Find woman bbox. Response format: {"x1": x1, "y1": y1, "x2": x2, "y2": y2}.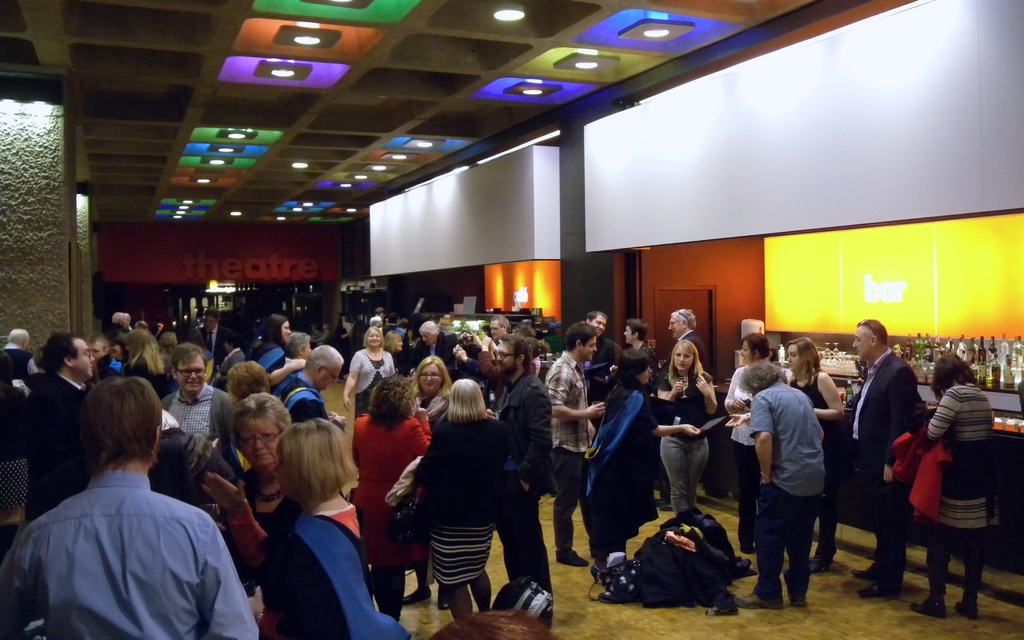
{"x1": 121, "y1": 331, "x2": 176, "y2": 402}.
